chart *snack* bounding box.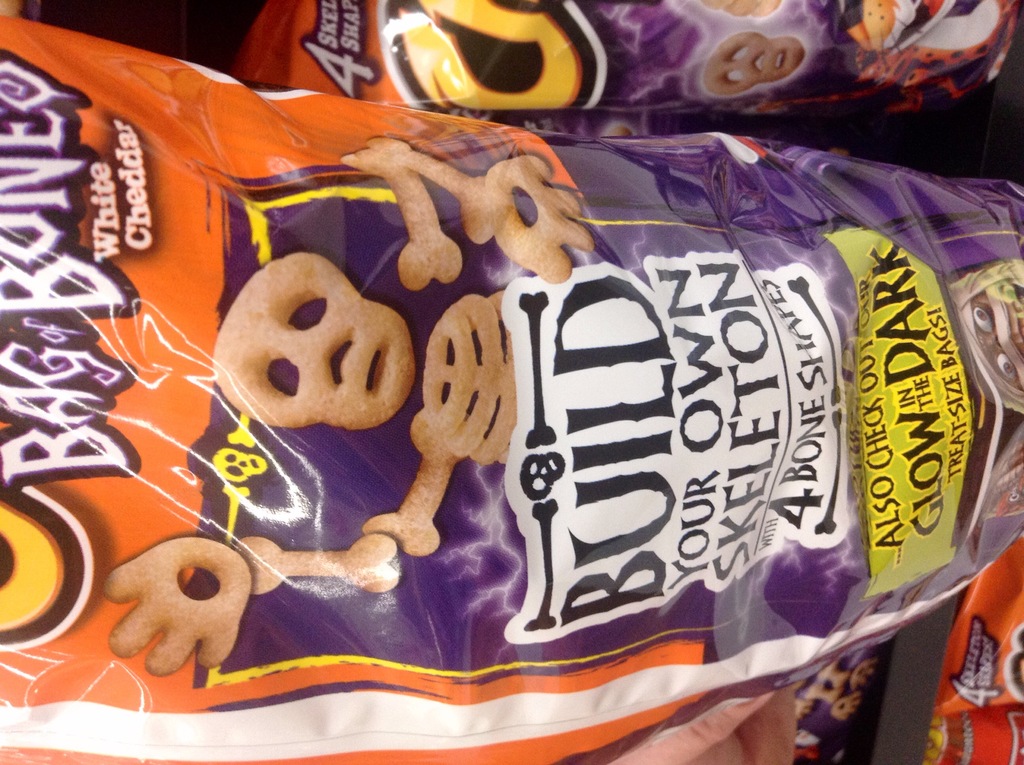
Charted: (706, 32, 802, 94).
